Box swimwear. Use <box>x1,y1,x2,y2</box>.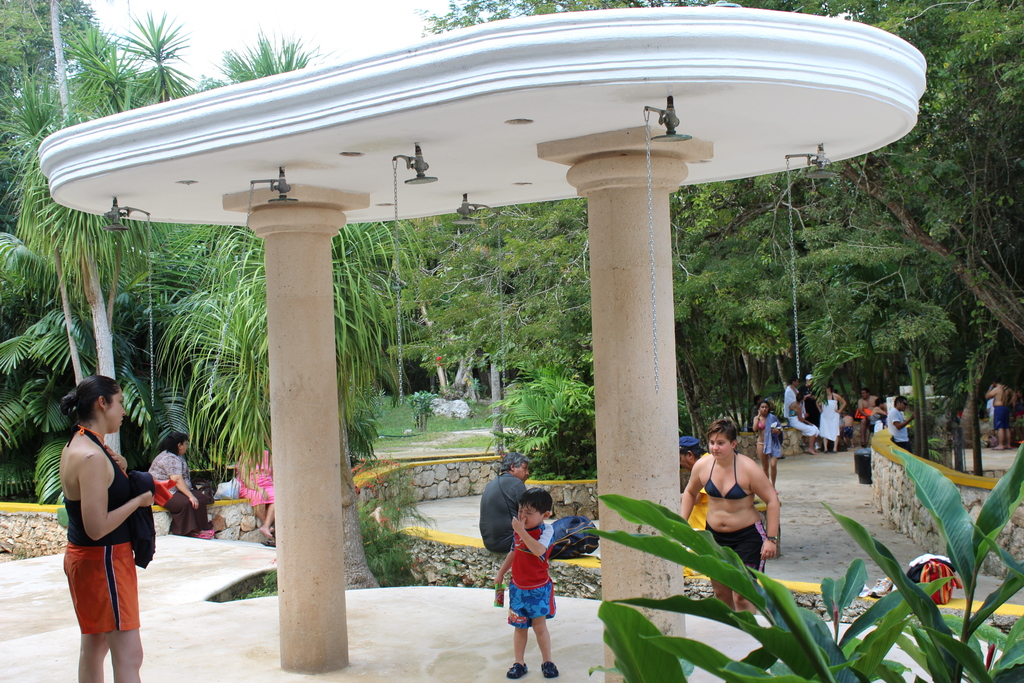
<box>54,424,158,548</box>.
